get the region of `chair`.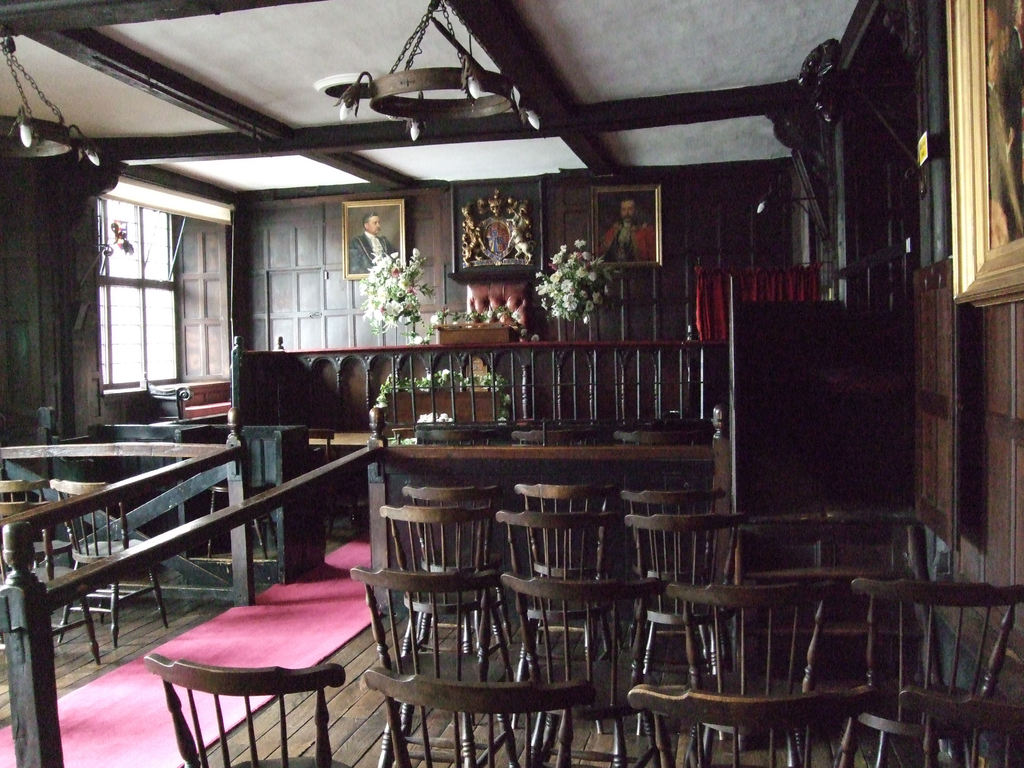
left=141, top=651, right=345, bottom=767.
